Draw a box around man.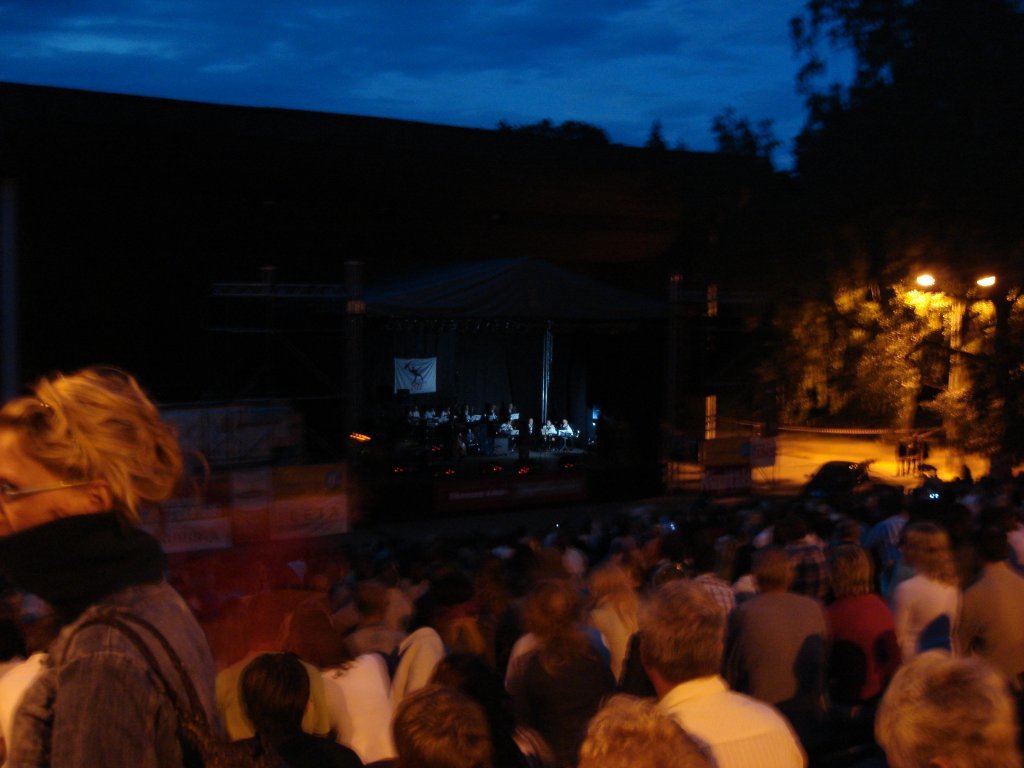
{"left": 363, "top": 684, "right": 500, "bottom": 767}.
